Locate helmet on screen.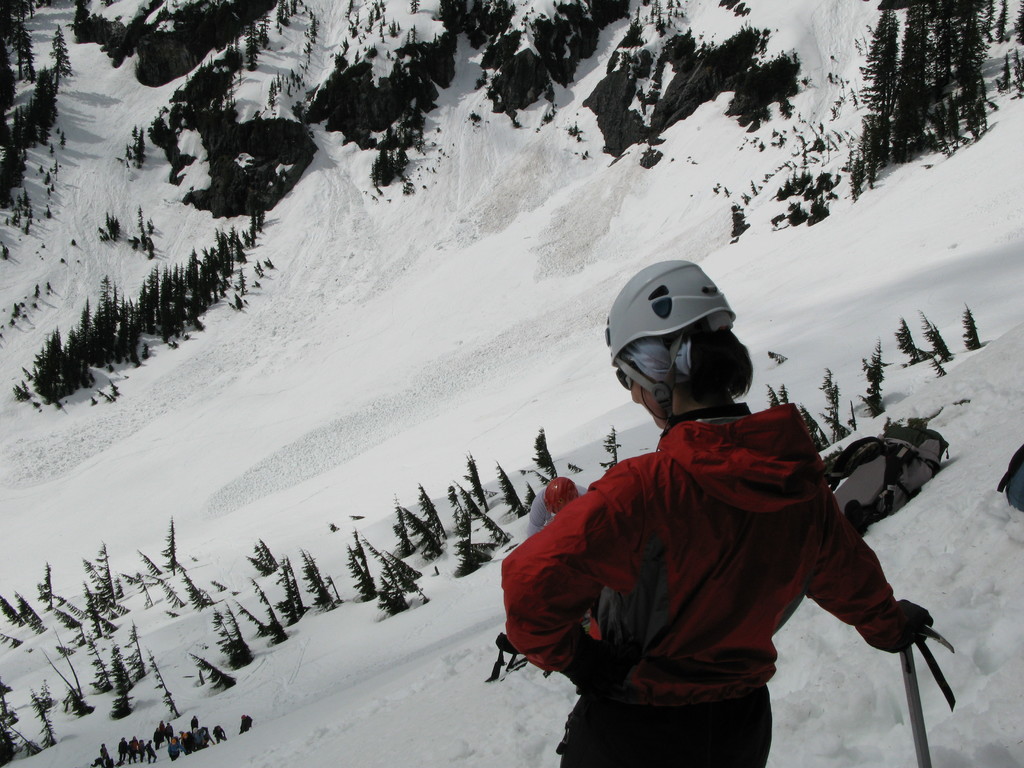
On screen at <box>544,477,581,515</box>.
